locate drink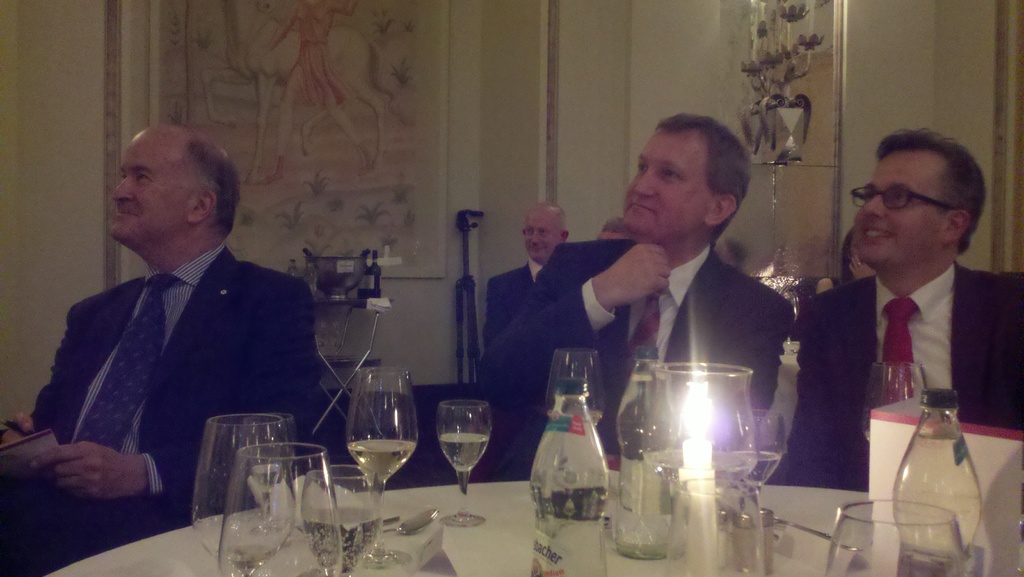
<region>528, 485, 605, 576</region>
